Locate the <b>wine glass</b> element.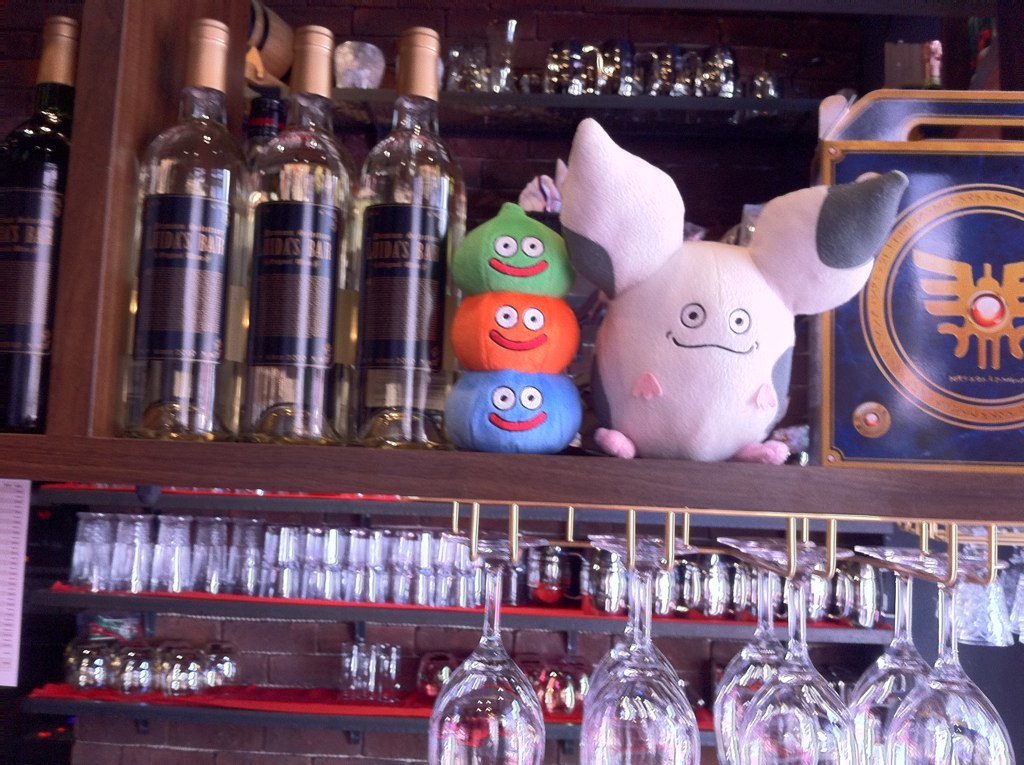
Element bbox: x1=582 y1=537 x2=681 y2=709.
